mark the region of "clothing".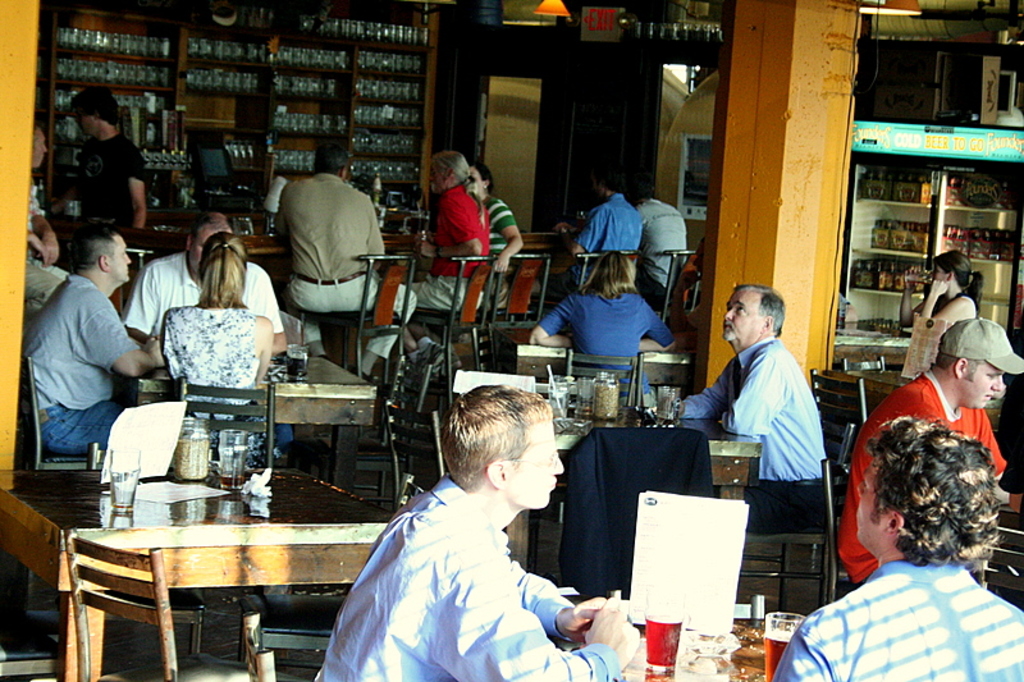
Region: [408, 184, 485, 310].
